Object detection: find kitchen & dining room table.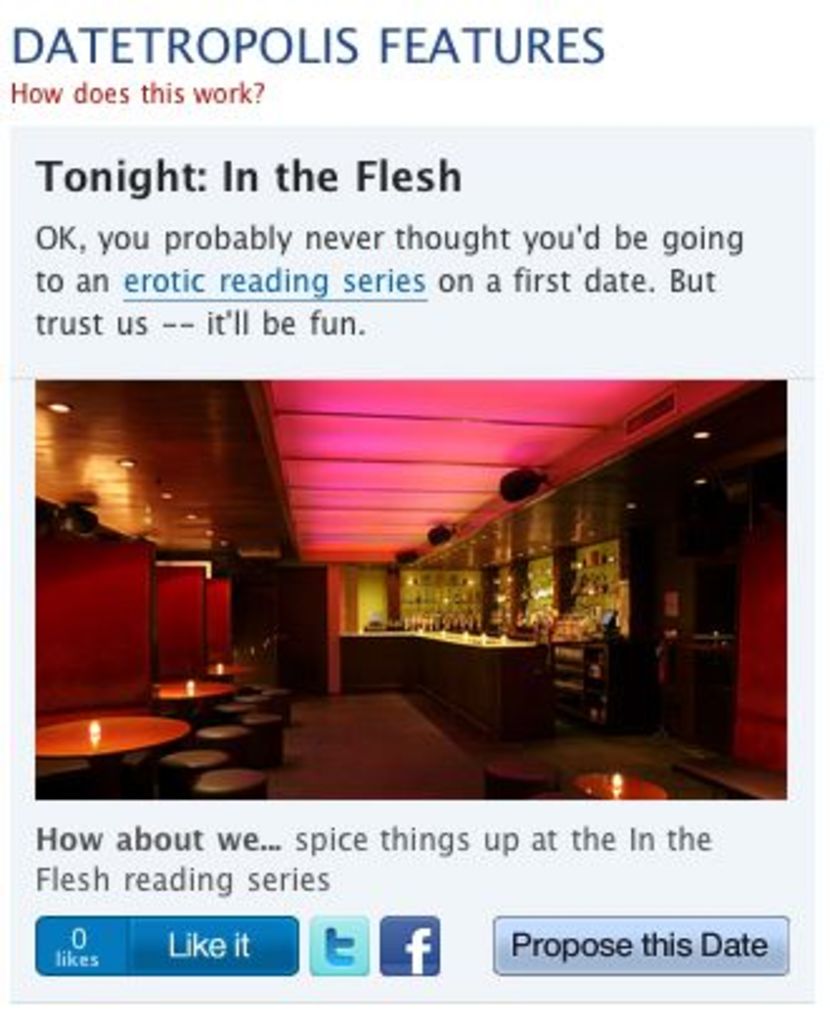
(33,712,264,798).
